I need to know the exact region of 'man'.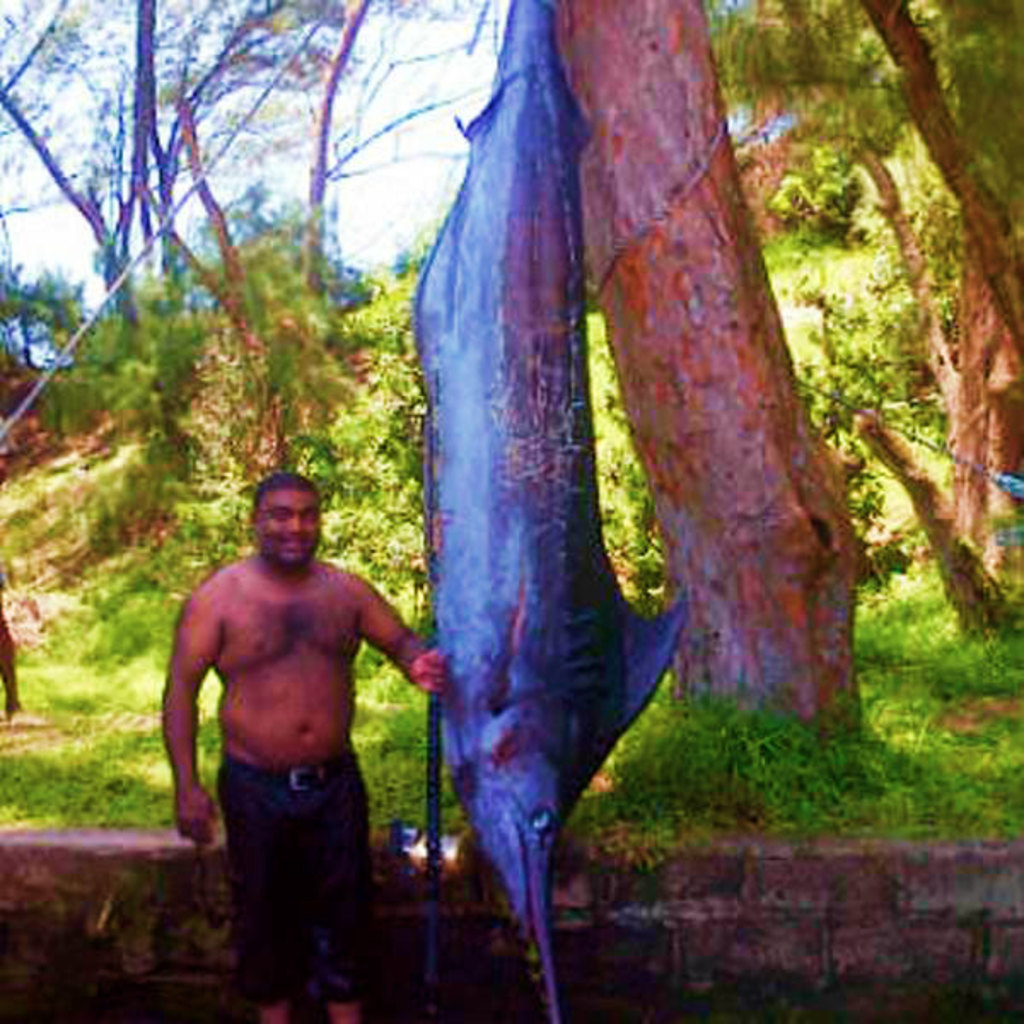
Region: {"left": 150, "top": 444, "right": 442, "bottom": 1022}.
